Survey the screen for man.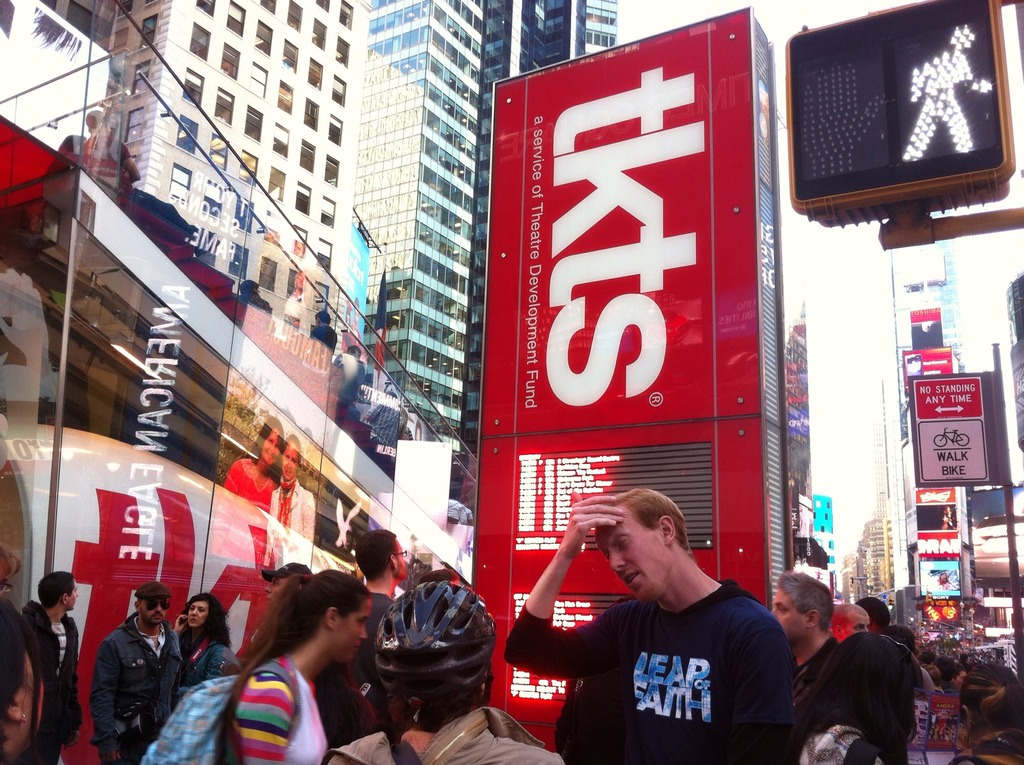
Survey found: BBox(12, 568, 95, 764).
